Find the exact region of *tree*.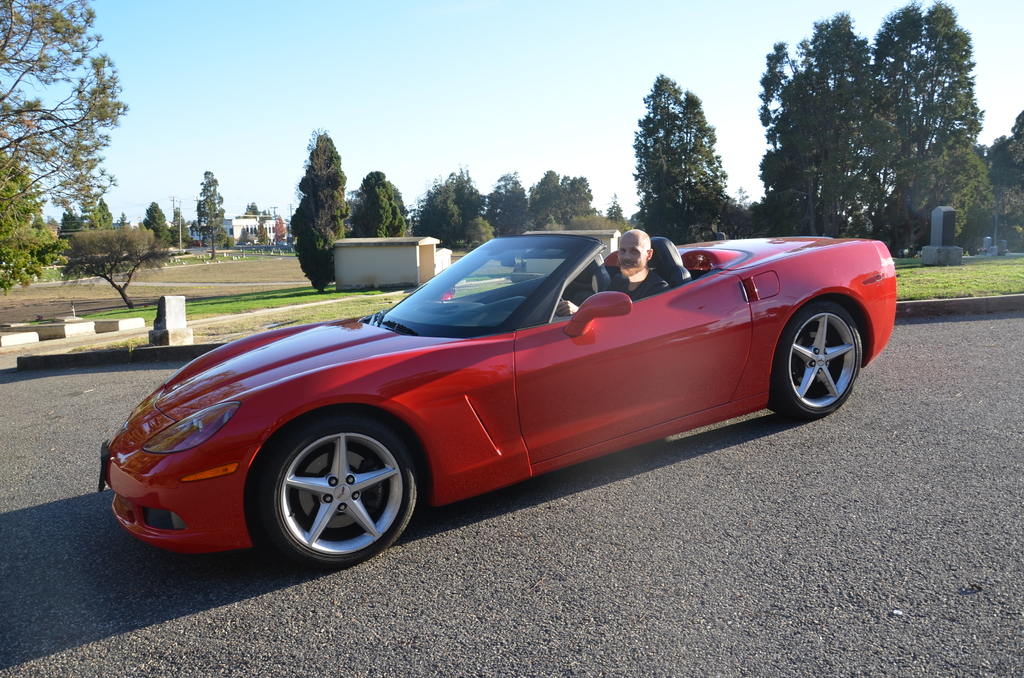
Exact region: rect(287, 130, 351, 295).
